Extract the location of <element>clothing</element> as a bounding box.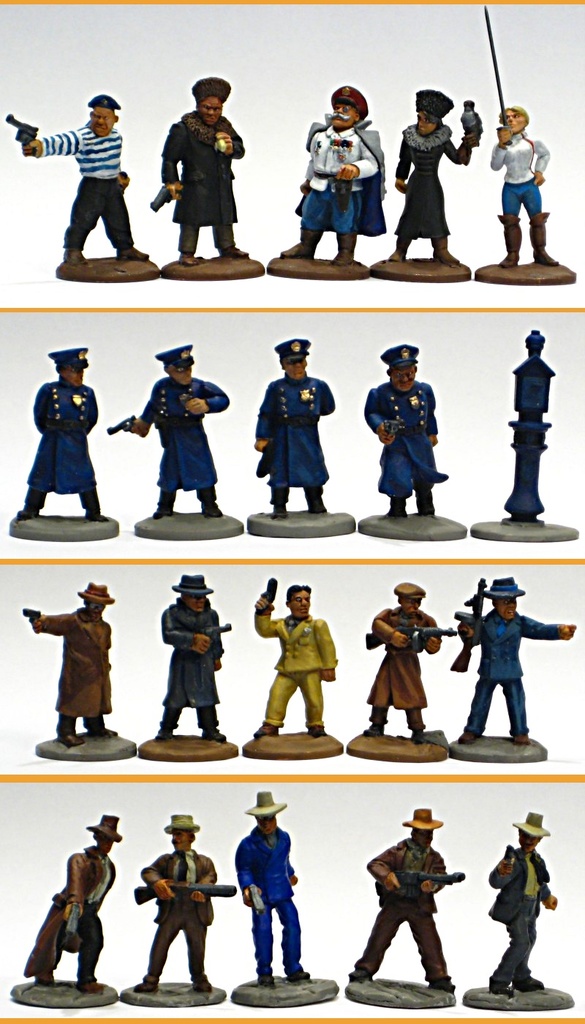
pyautogui.locateOnScreen(248, 625, 347, 724).
